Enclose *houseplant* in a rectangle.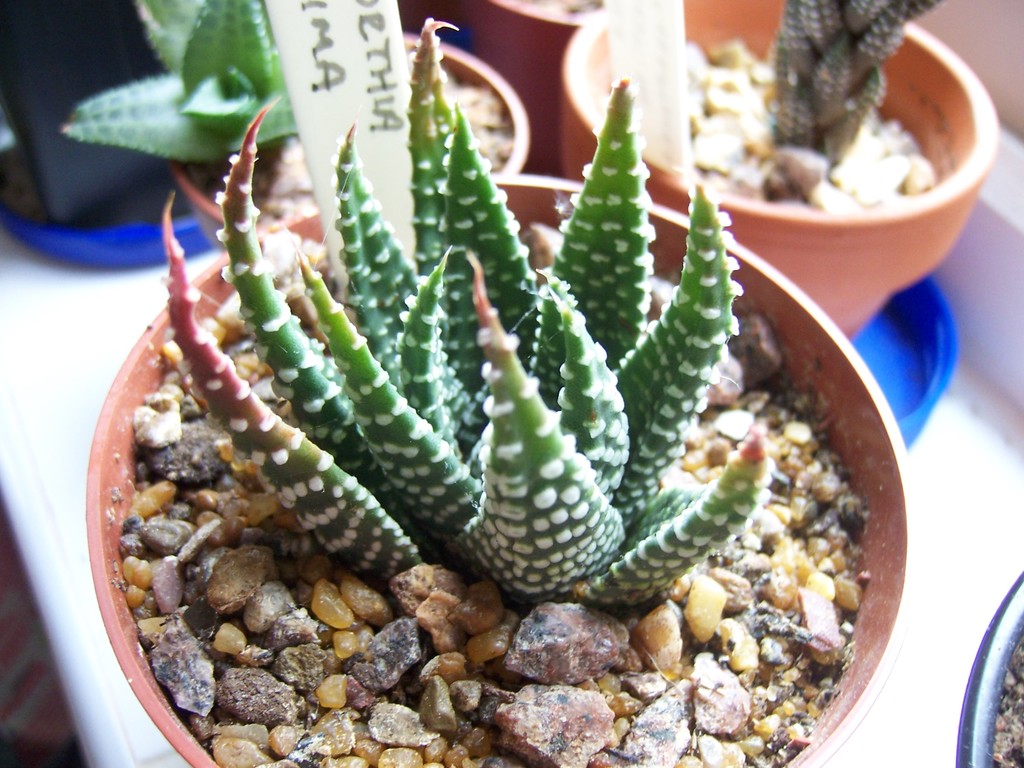
64:5:540:262.
